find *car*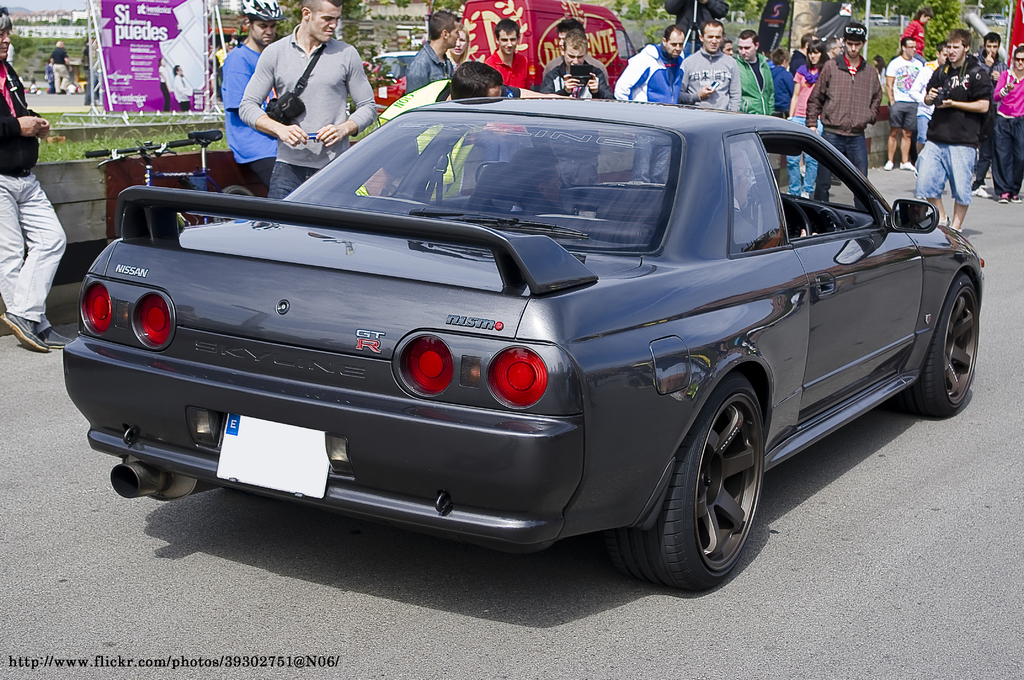
<box>54,90,991,591</box>
